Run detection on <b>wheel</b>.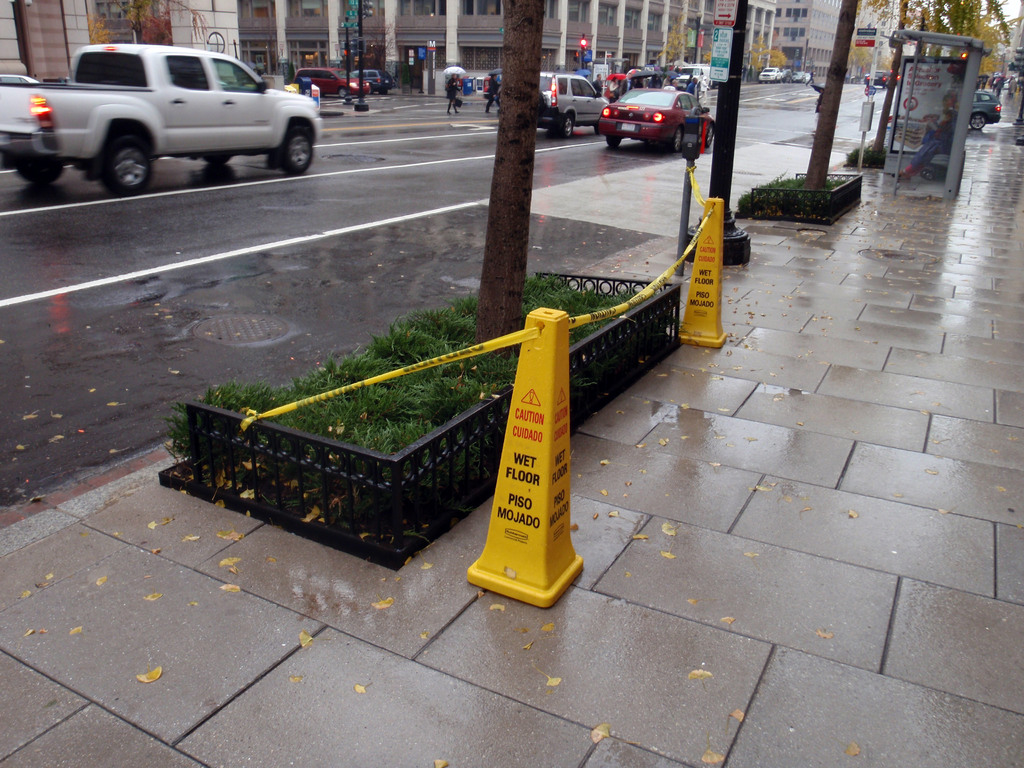
Result: bbox(607, 130, 622, 148).
